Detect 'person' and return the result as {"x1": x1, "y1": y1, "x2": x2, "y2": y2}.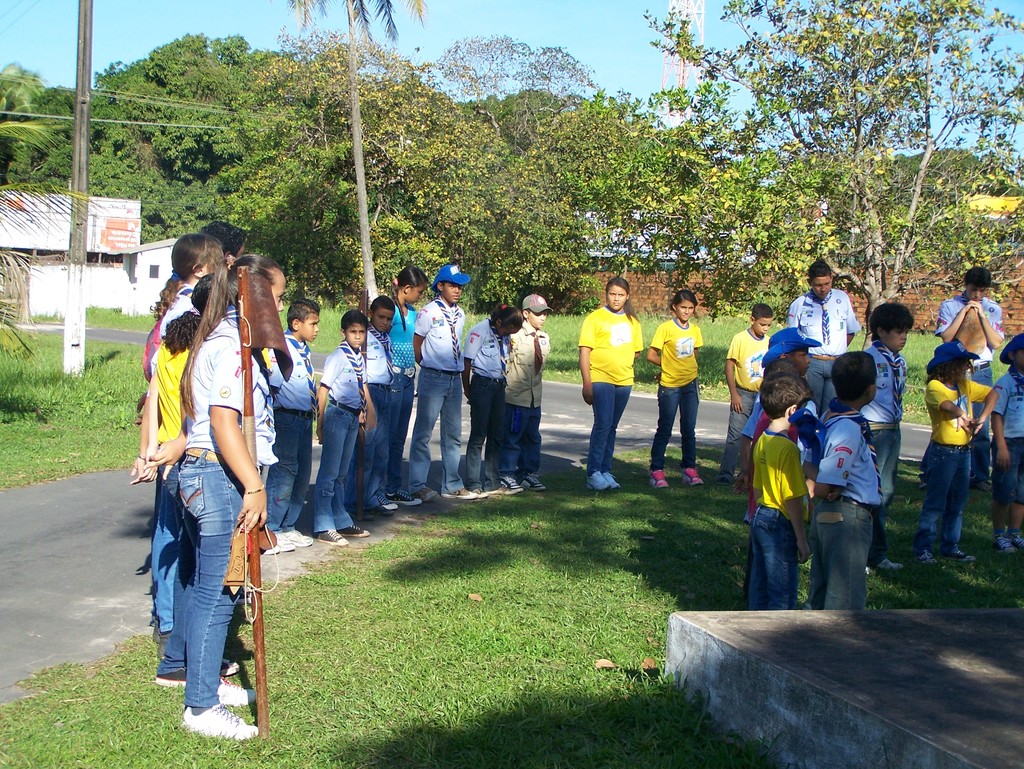
{"x1": 918, "y1": 266, "x2": 1004, "y2": 489}.
